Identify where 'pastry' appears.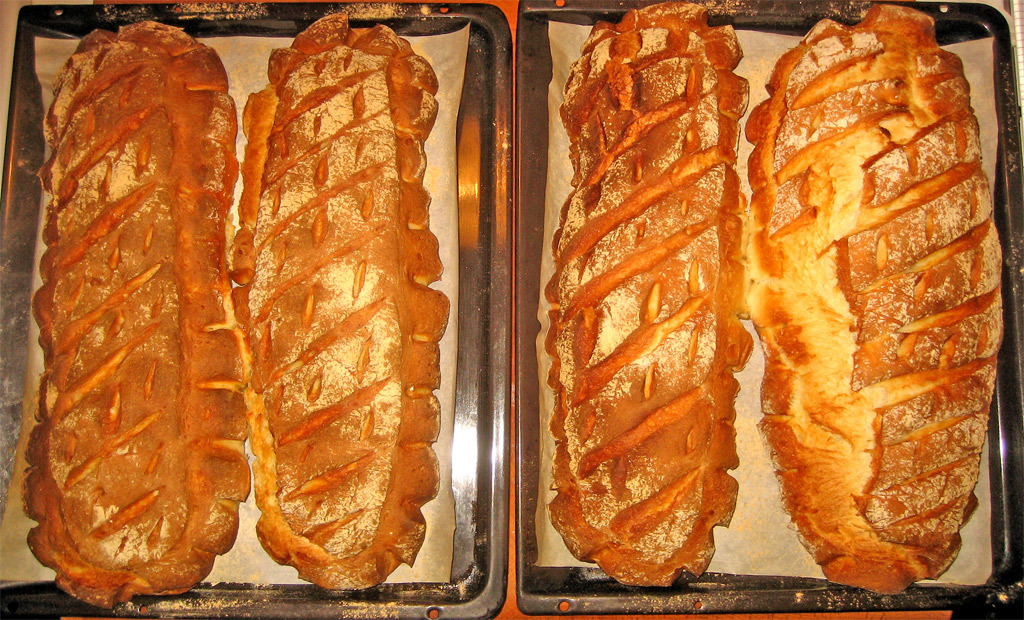
Appears at left=639, top=0, right=974, bottom=577.
